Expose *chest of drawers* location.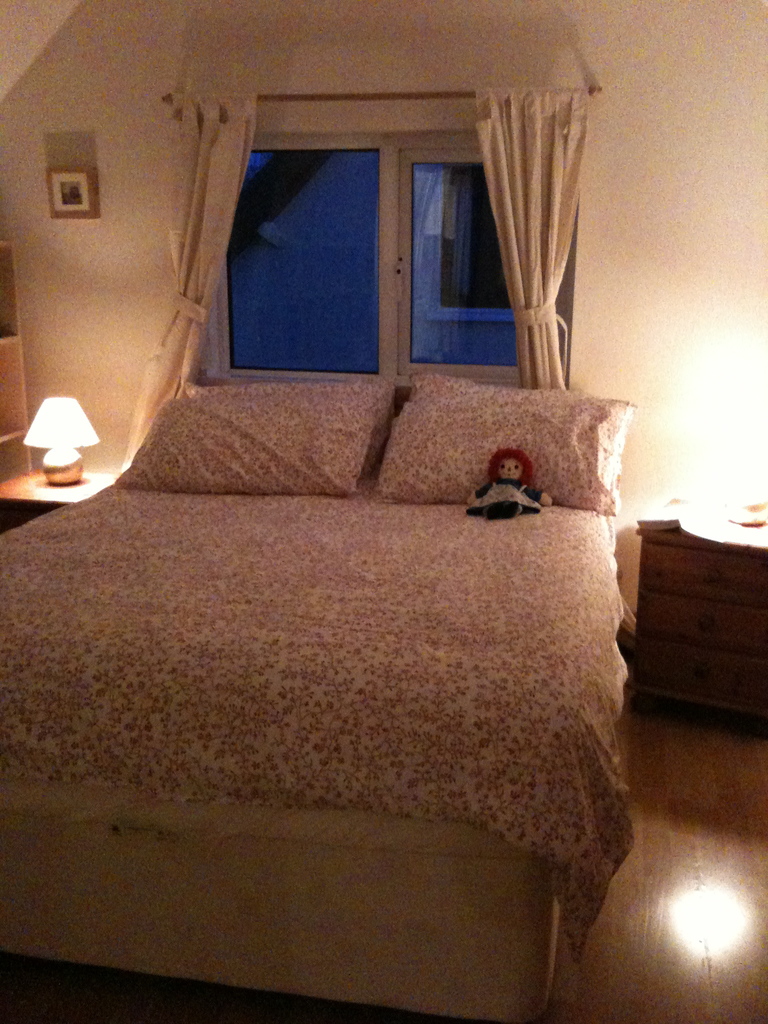
Exposed at rect(629, 513, 767, 733).
